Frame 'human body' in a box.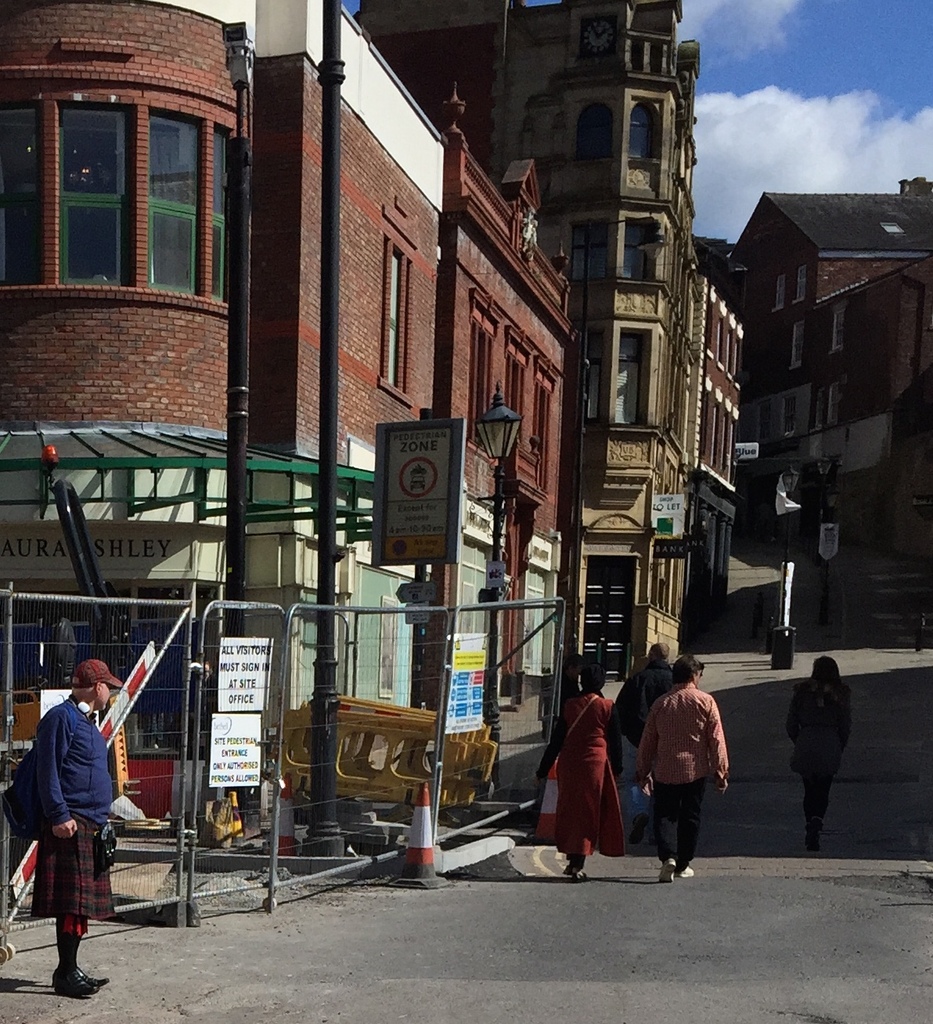
31/686/129/997.
